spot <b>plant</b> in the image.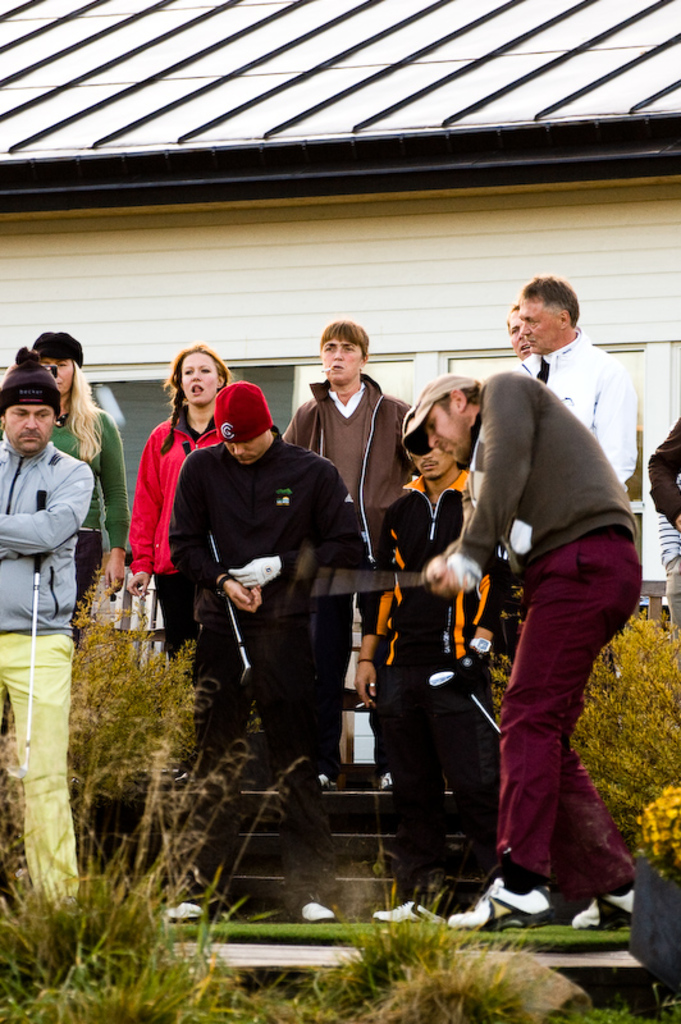
<b>plant</b> found at 0 808 285 1023.
